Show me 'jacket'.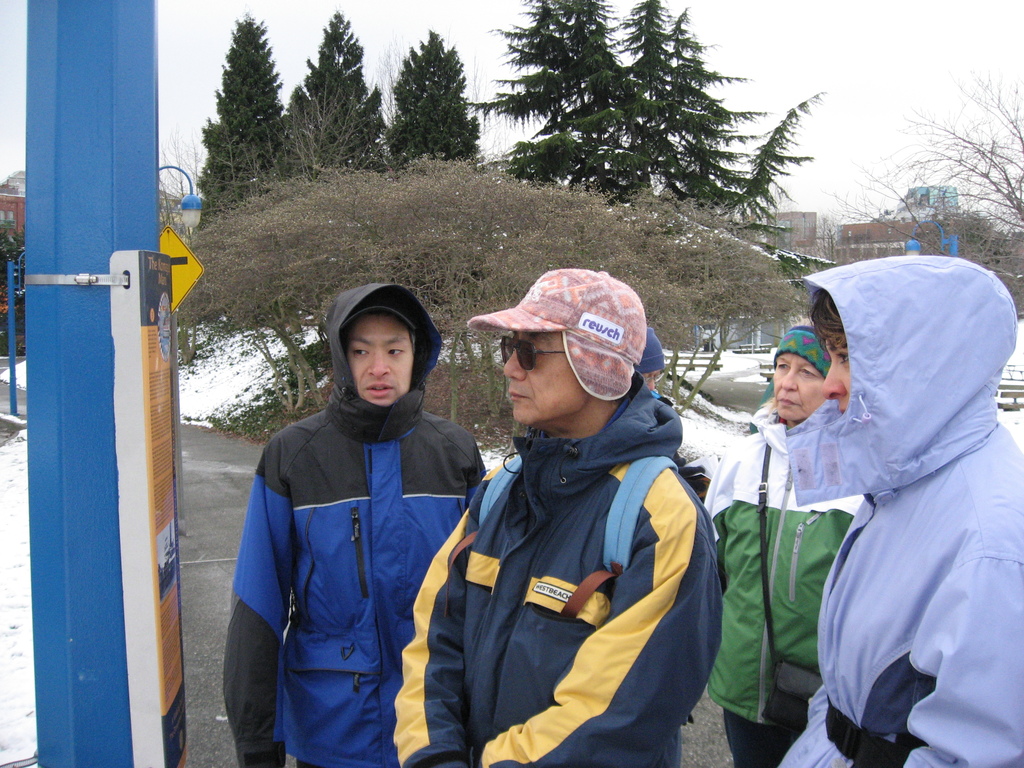
'jacket' is here: {"left": 228, "top": 333, "right": 476, "bottom": 744}.
